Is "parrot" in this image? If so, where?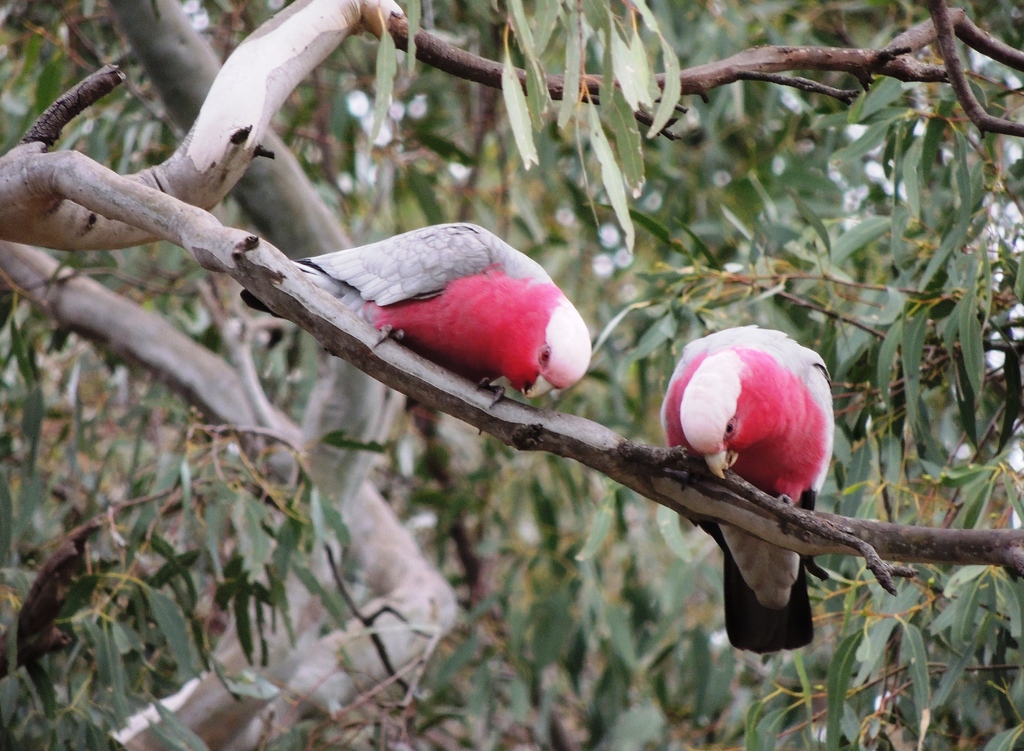
Yes, at 663 321 836 652.
